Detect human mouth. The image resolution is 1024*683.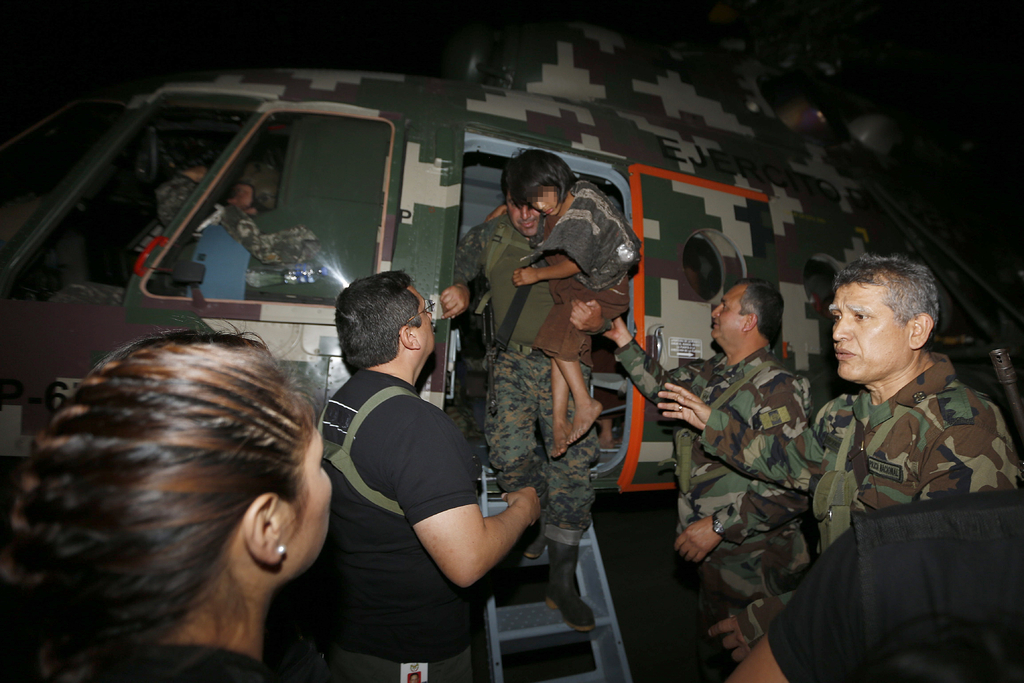
[x1=514, y1=217, x2=535, y2=231].
